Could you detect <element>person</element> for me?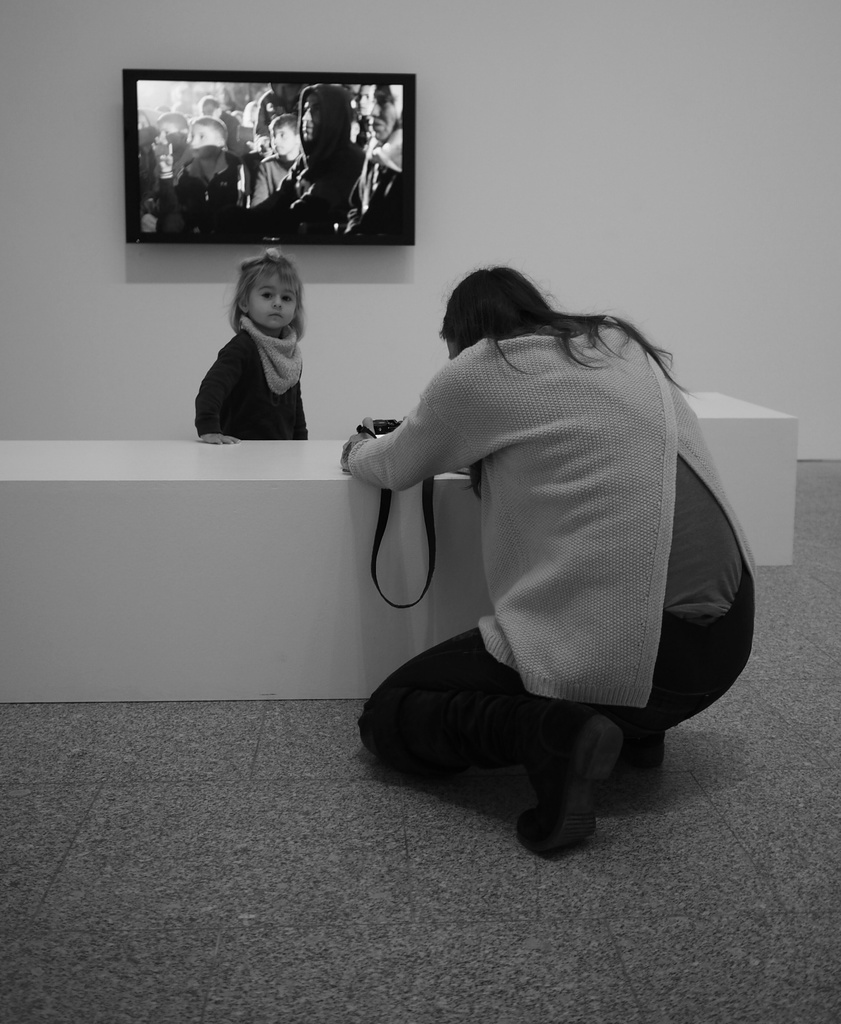
Detection result: x1=338 y1=266 x2=763 y2=858.
